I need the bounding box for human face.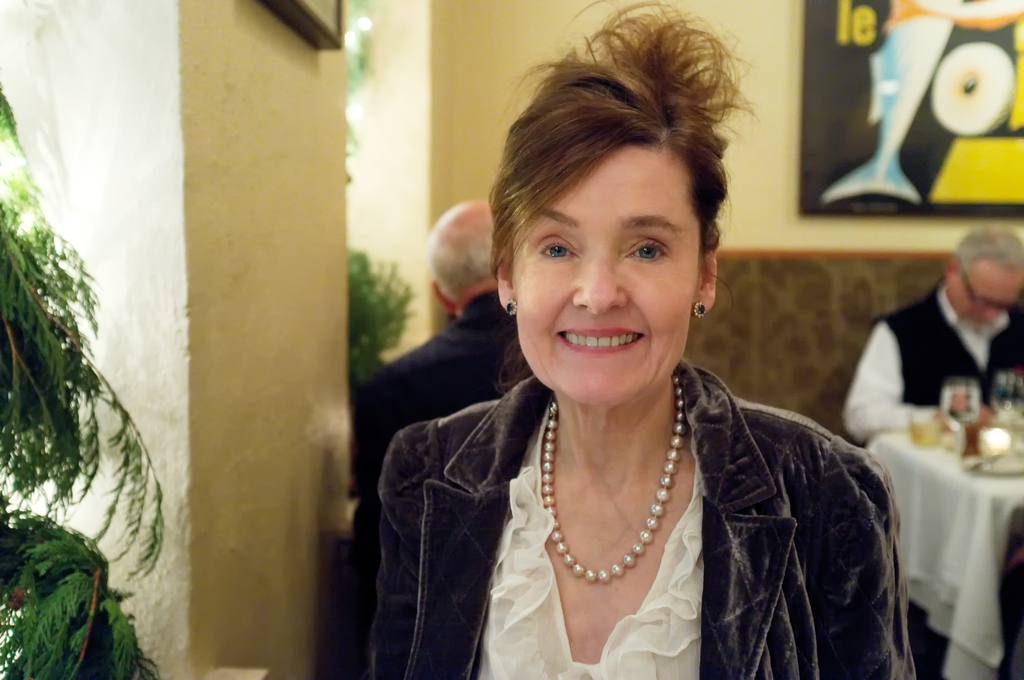
Here it is: <box>506,137,701,403</box>.
